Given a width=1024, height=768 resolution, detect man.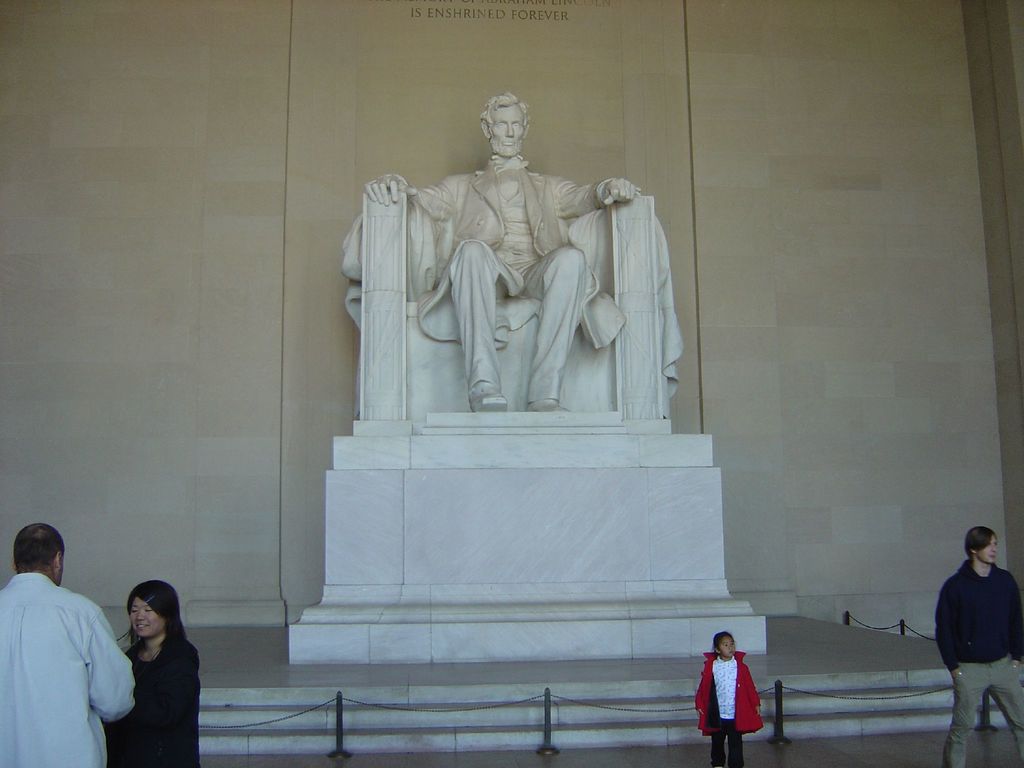
box(934, 522, 1023, 767).
